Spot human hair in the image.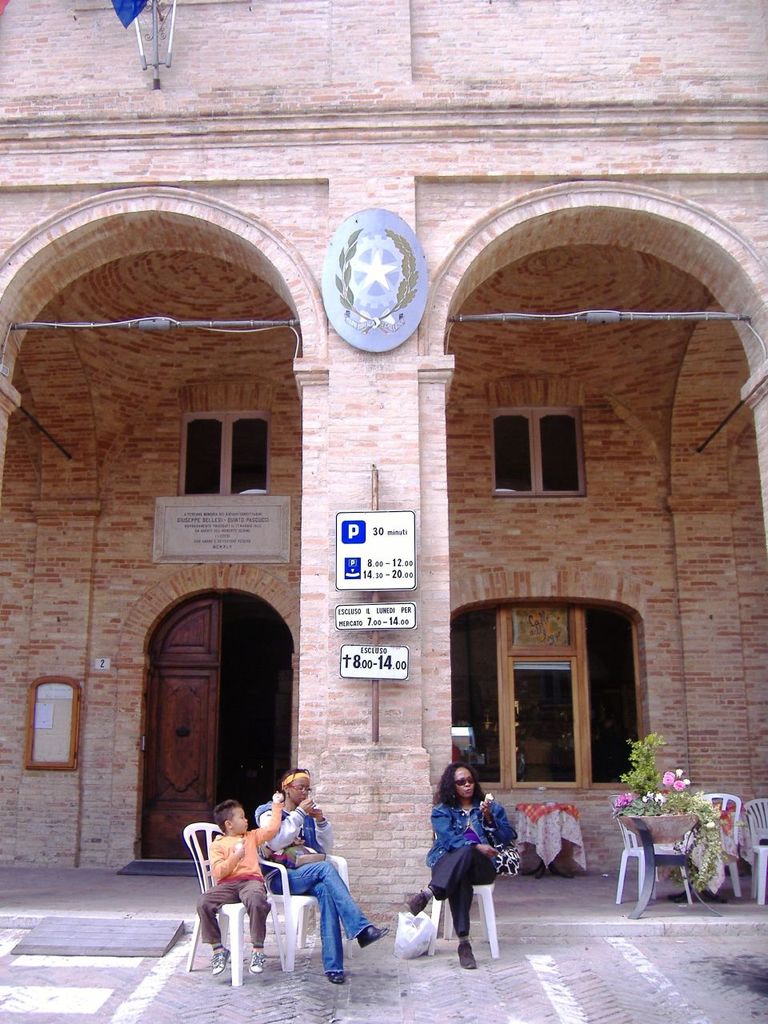
human hair found at bbox=[206, 793, 242, 837].
